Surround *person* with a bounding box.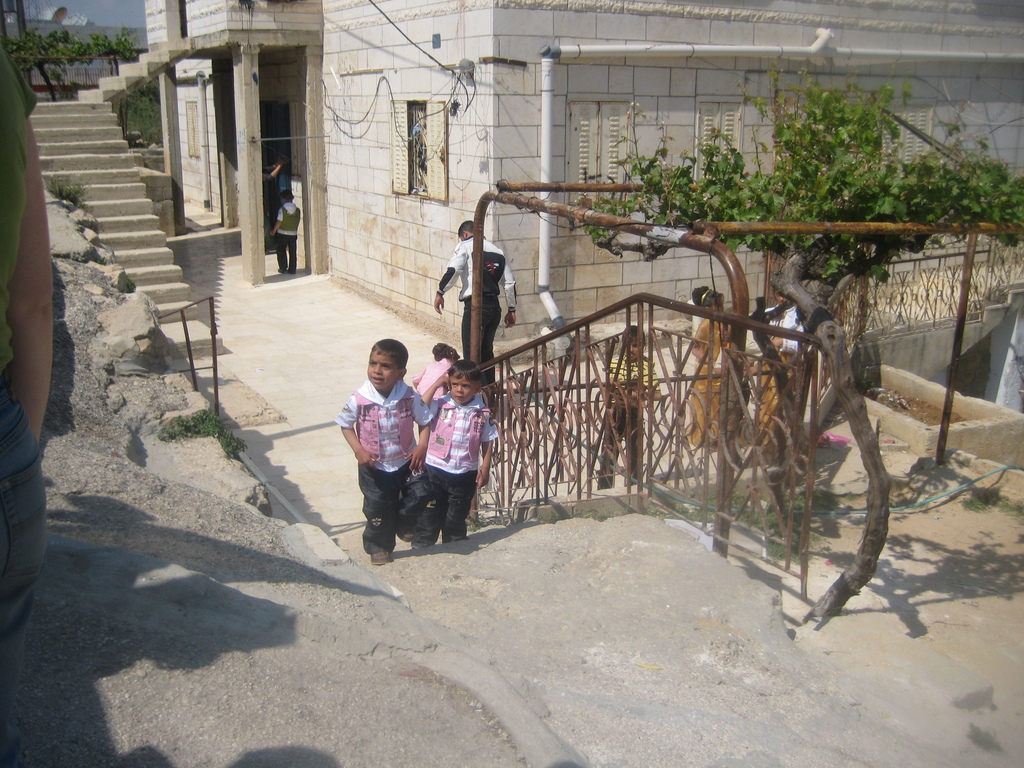
(left=340, top=335, right=433, bottom=570).
